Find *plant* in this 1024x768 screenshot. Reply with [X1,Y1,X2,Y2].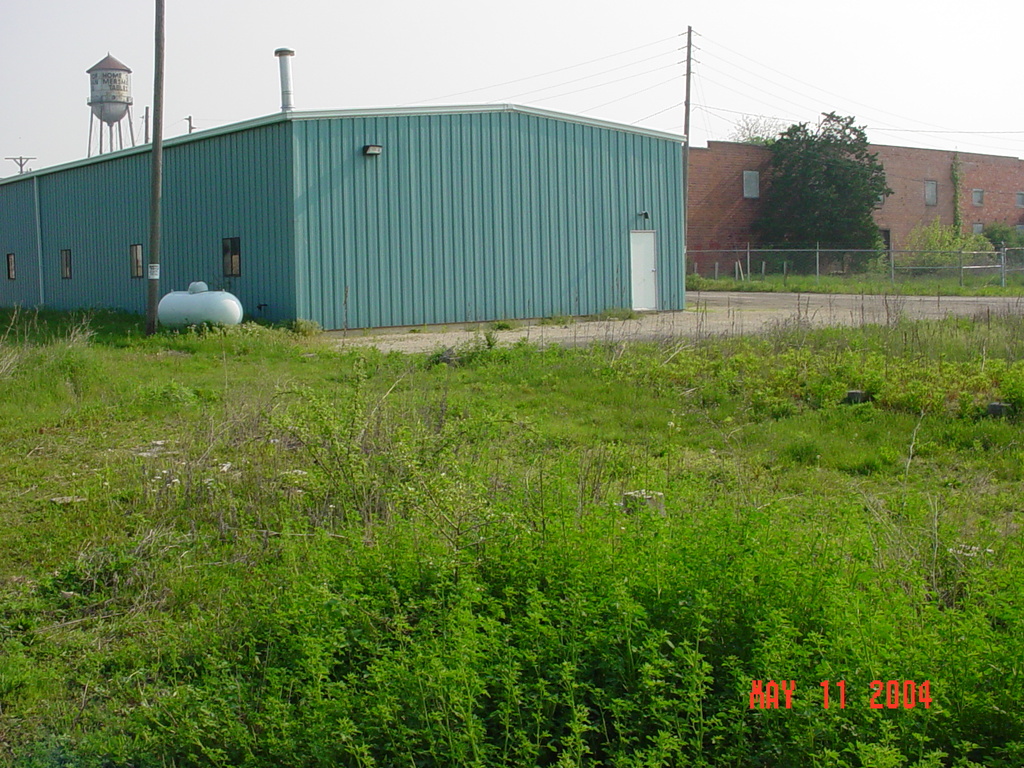
[893,214,988,278].
